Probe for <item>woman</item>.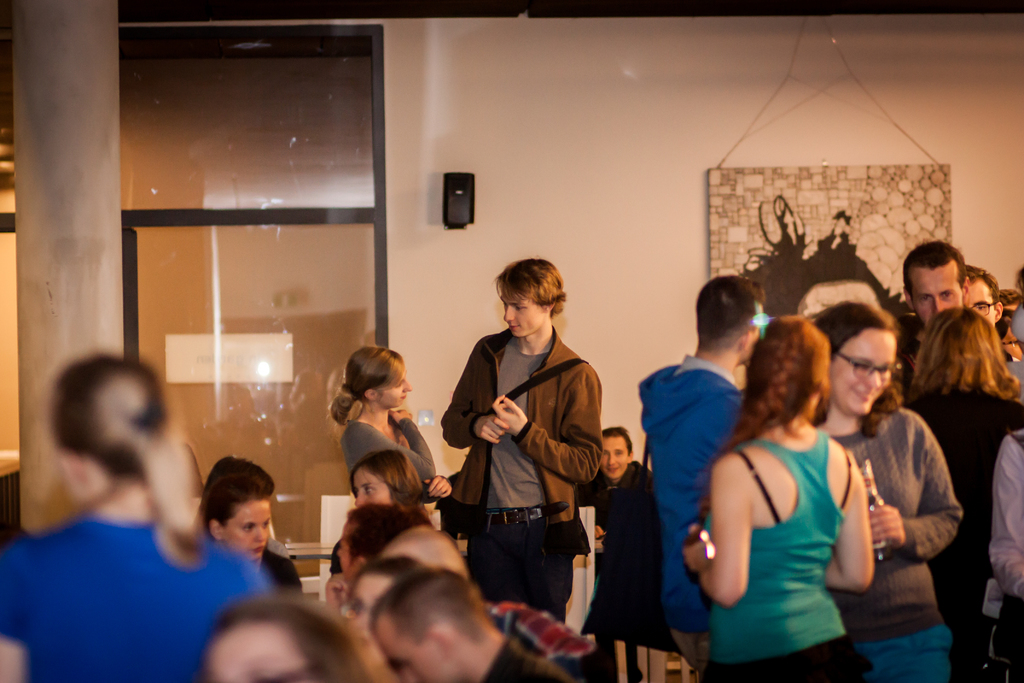
Probe result: [202,484,299,600].
